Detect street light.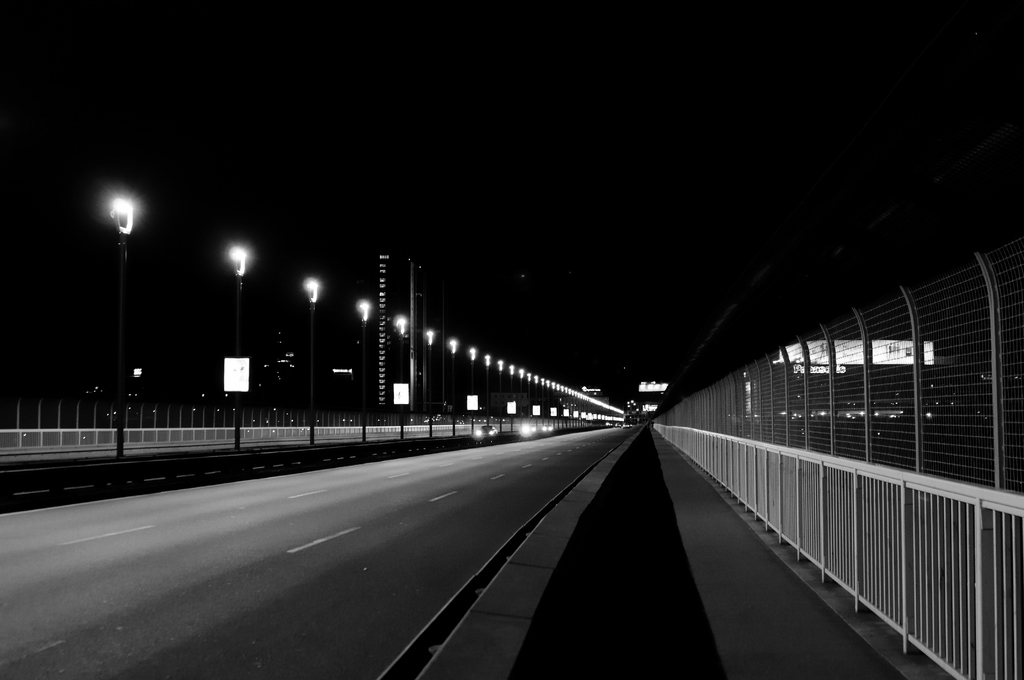
Detected at 447:339:458:438.
